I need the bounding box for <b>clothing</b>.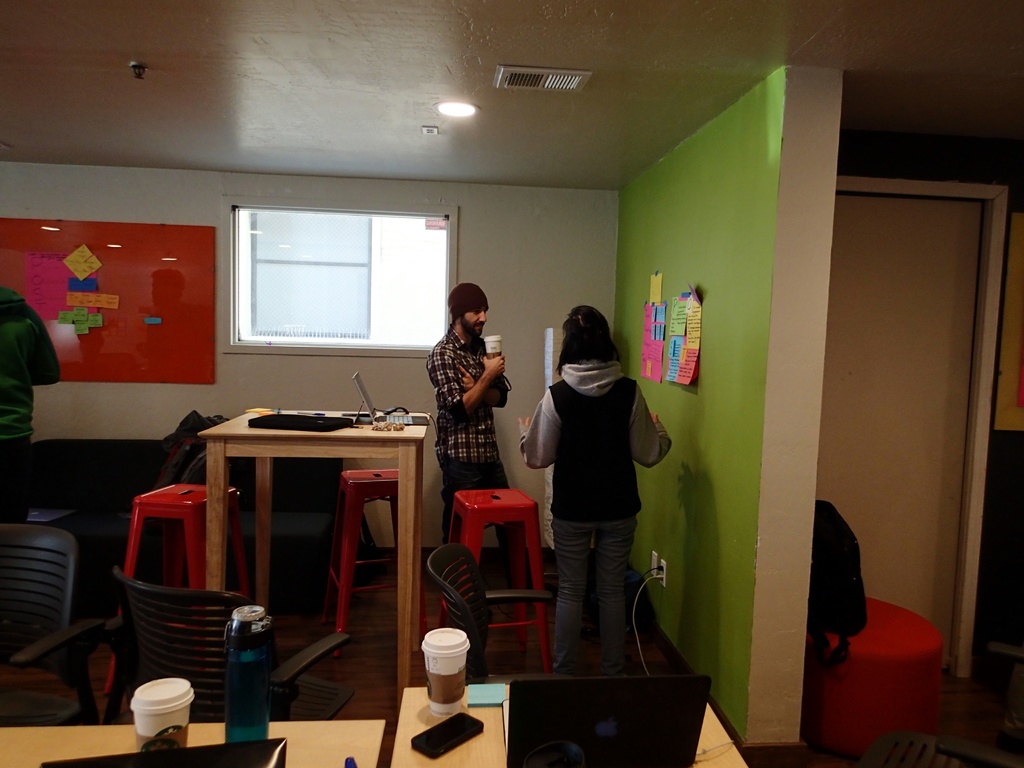
Here it is: Rect(140, 408, 249, 486).
